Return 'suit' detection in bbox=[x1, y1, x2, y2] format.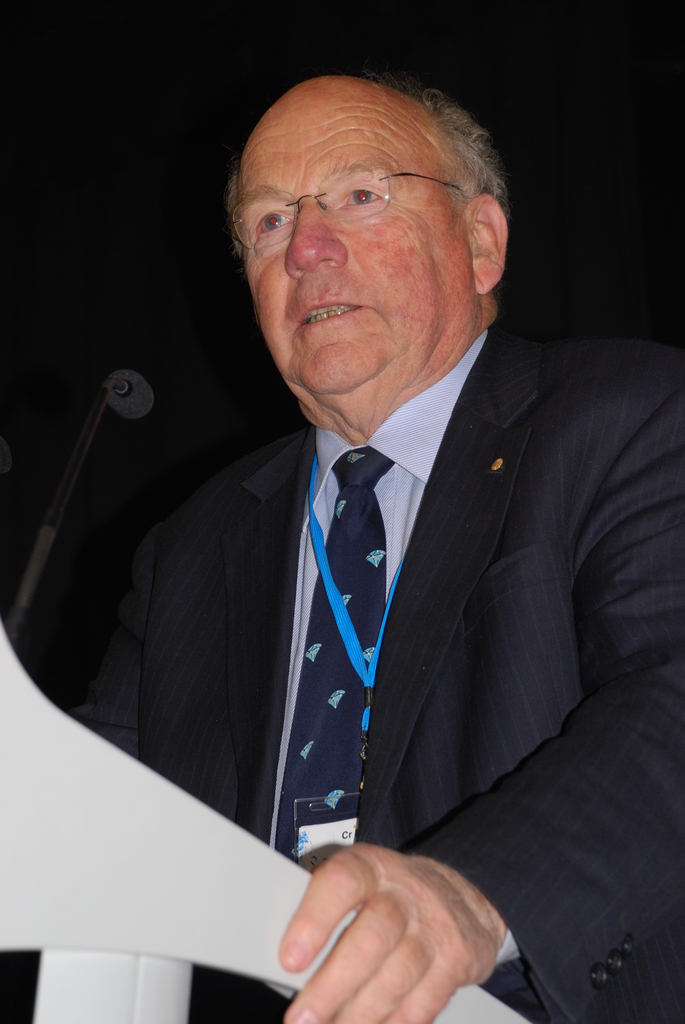
bbox=[67, 161, 640, 1002].
